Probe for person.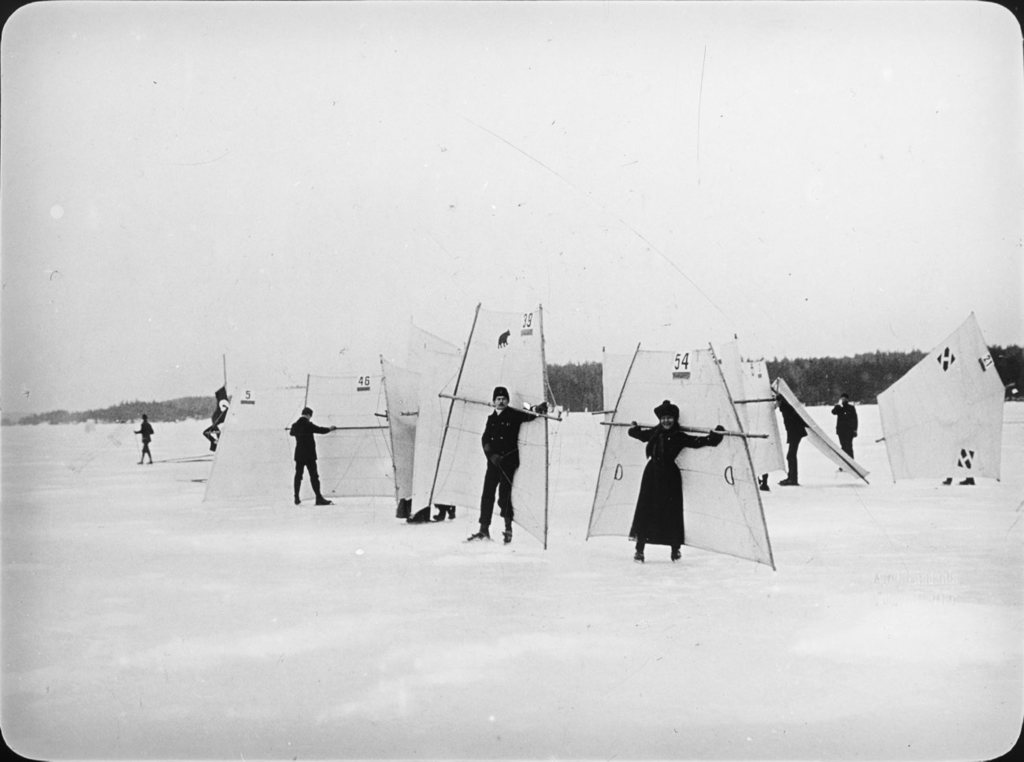
Probe result: [135, 417, 155, 466].
